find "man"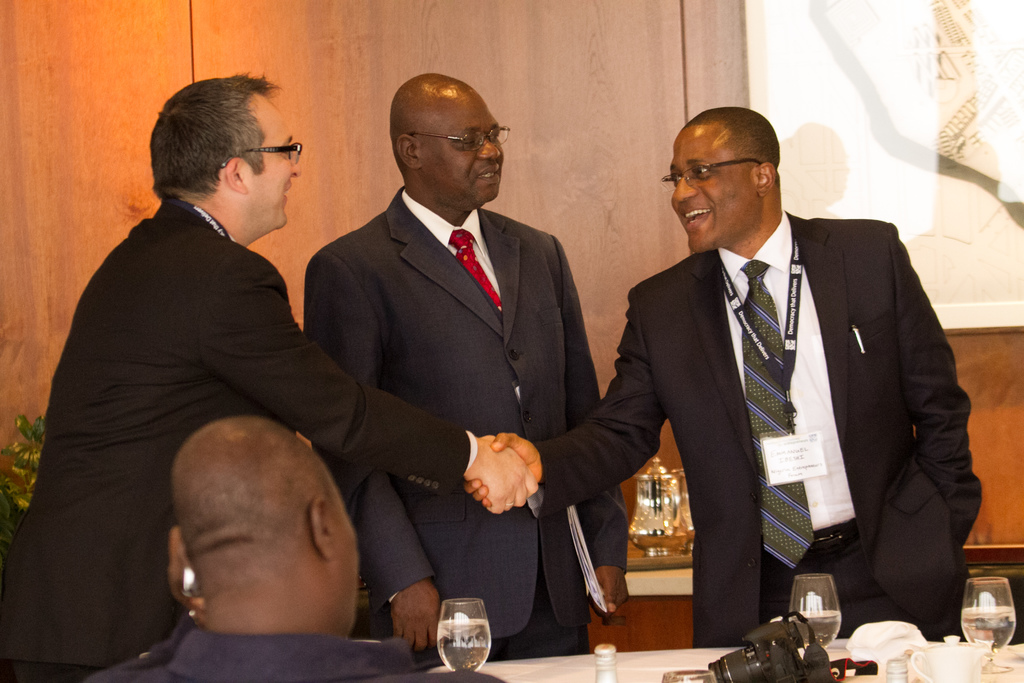
[x1=20, y1=74, x2=543, y2=682]
